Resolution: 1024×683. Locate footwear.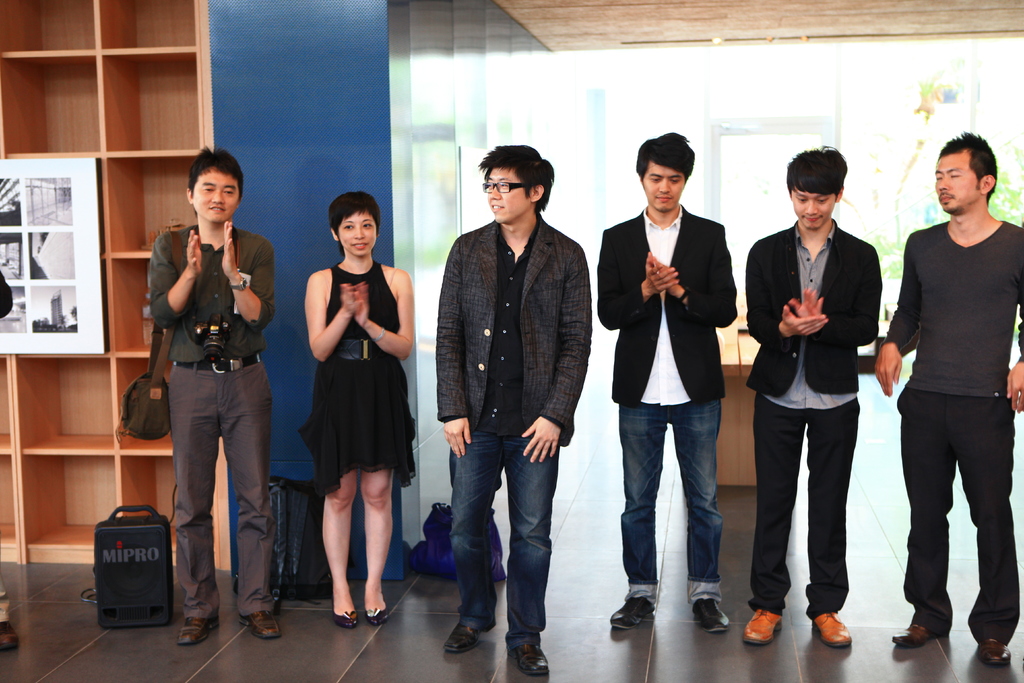
detection(509, 642, 550, 678).
